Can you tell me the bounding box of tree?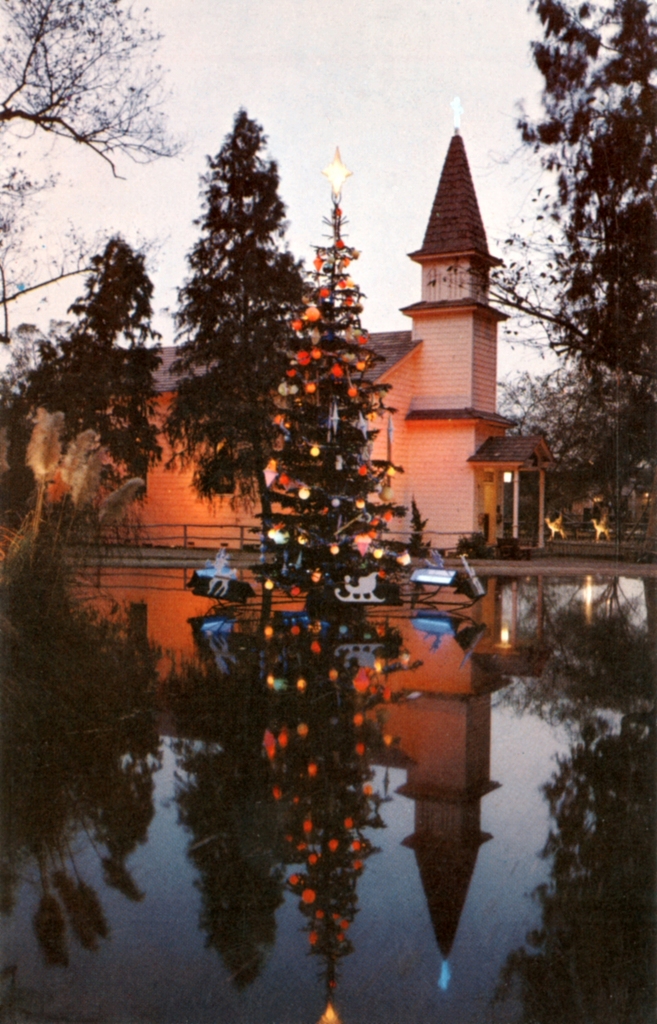
(x1=261, y1=152, x2=403, y2=595).
